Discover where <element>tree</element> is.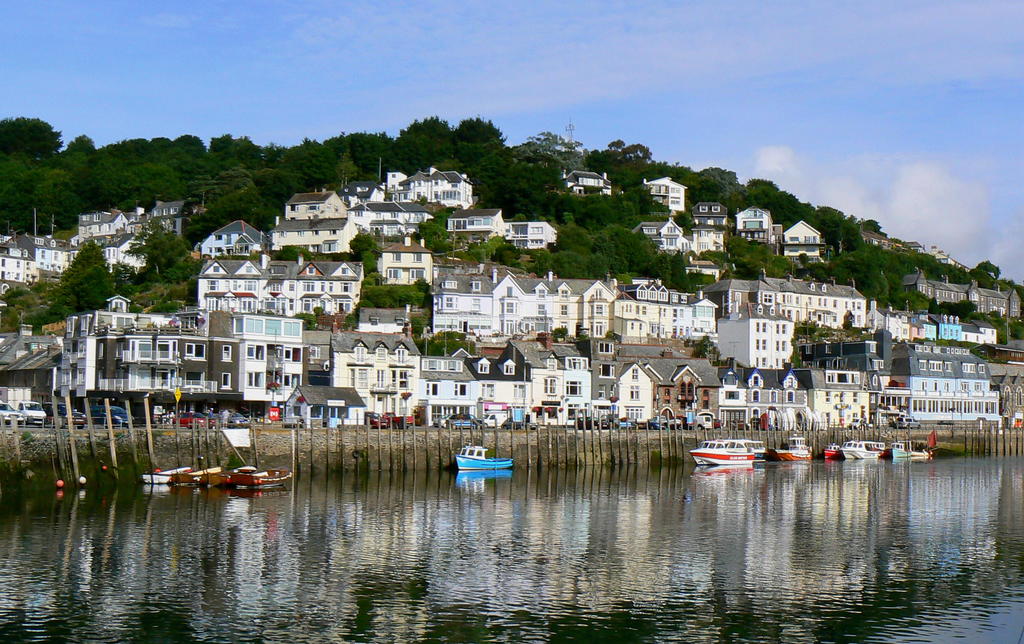
Discovered at box(637, 243, 684, 290).
